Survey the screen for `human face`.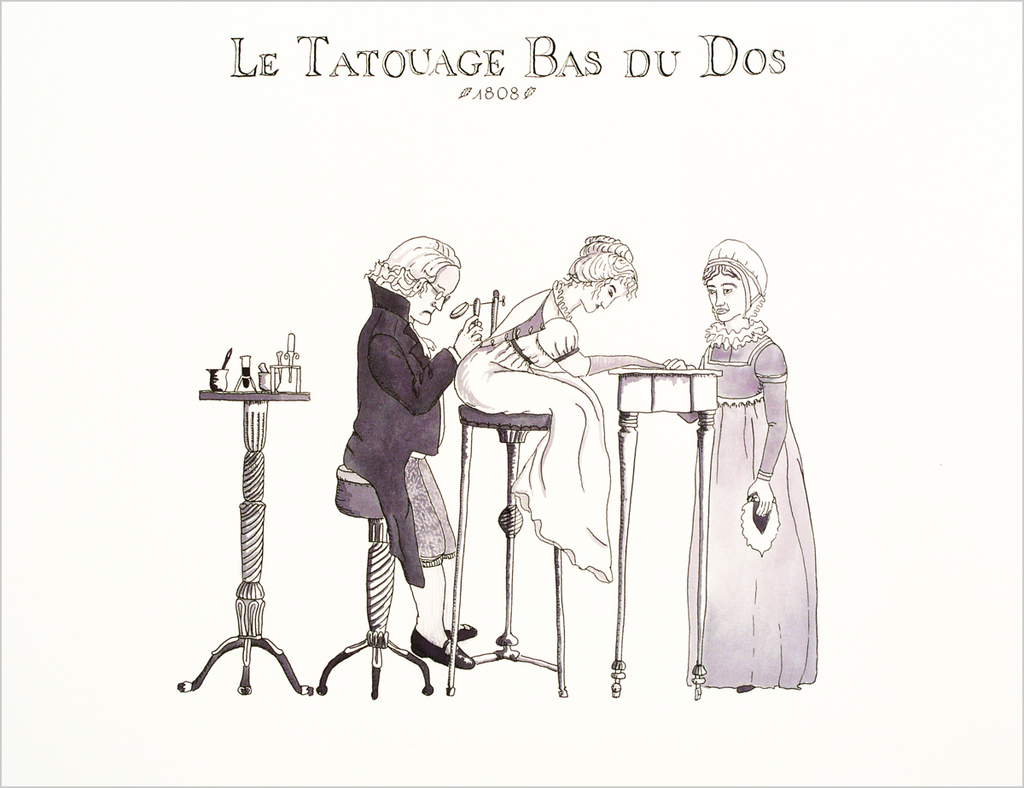
Survey found: [410,268,460,327].
